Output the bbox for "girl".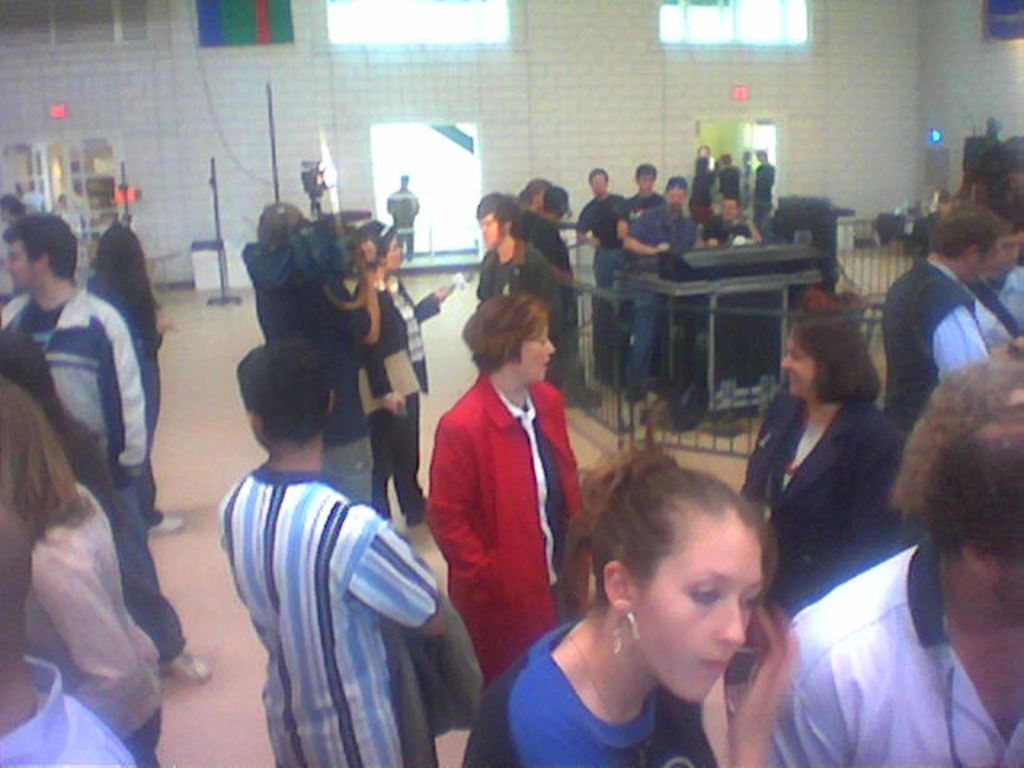
BBox(466, 434, 789, 766).
